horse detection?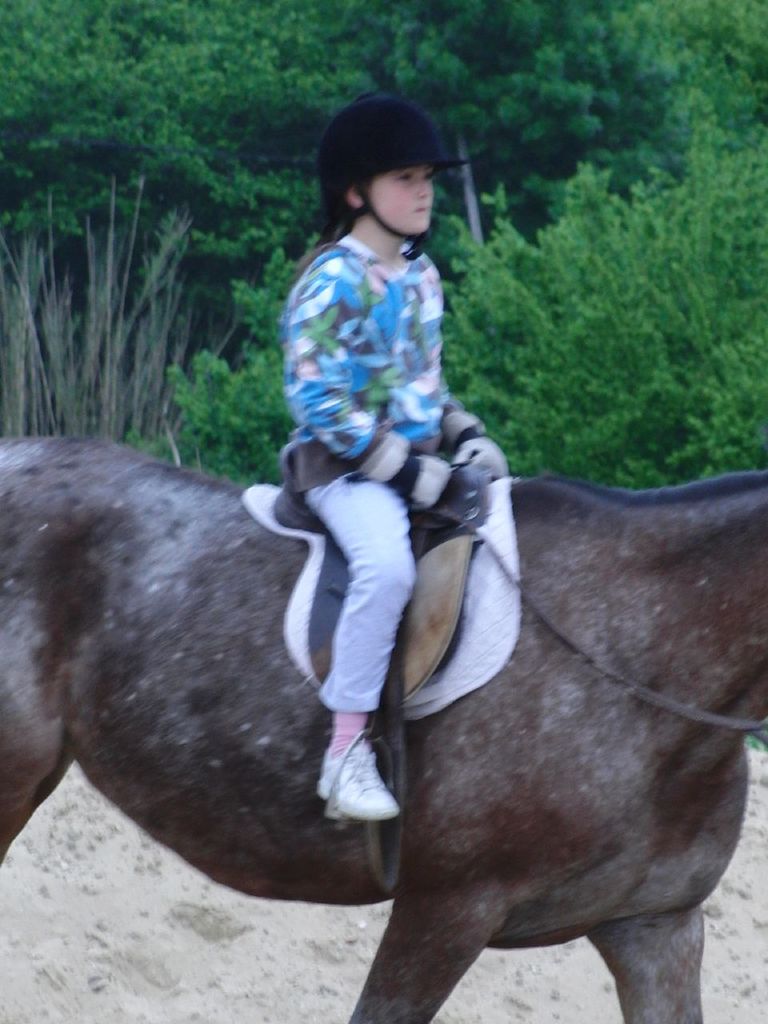
{"x1": 0, "y1": 427, "x2": 767, "y2": 1023}
